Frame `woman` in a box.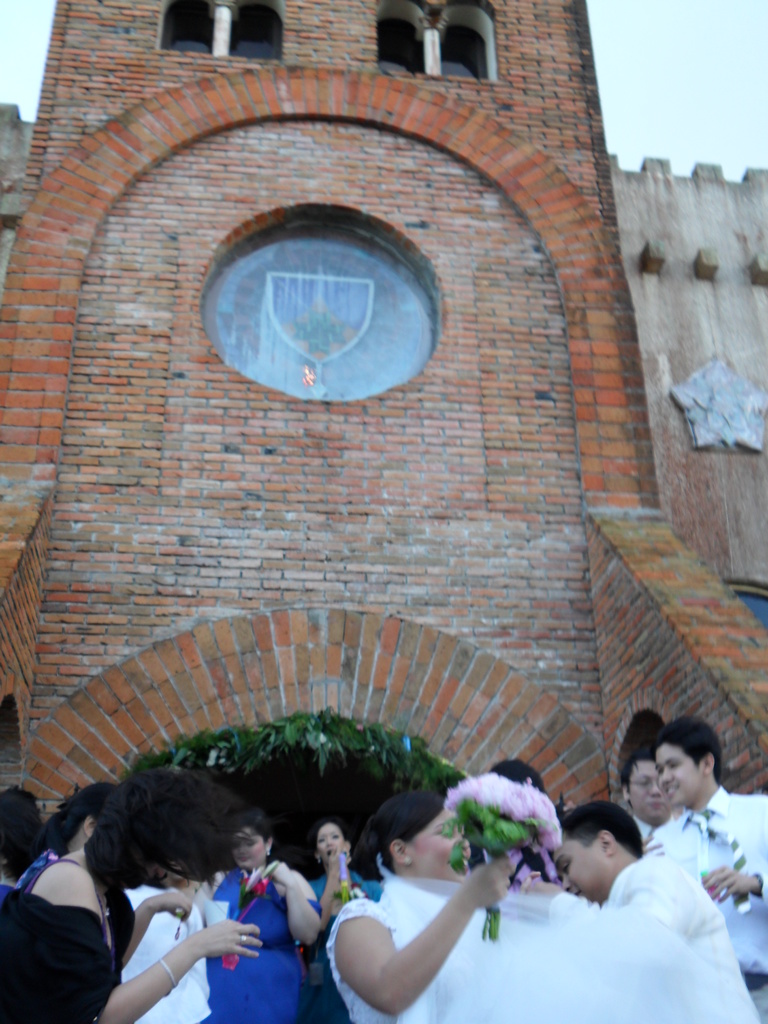
(left=301, top=821, right=366, bottom=903).
